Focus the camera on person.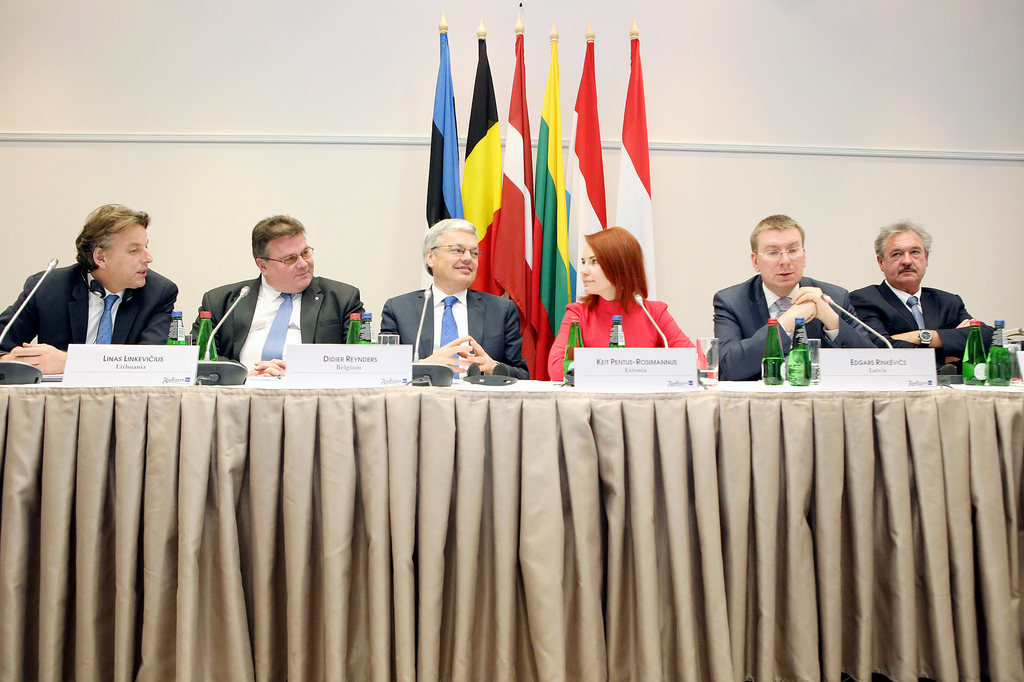
Focus region: x1=716, y1=205, x2=857, y2=389.
